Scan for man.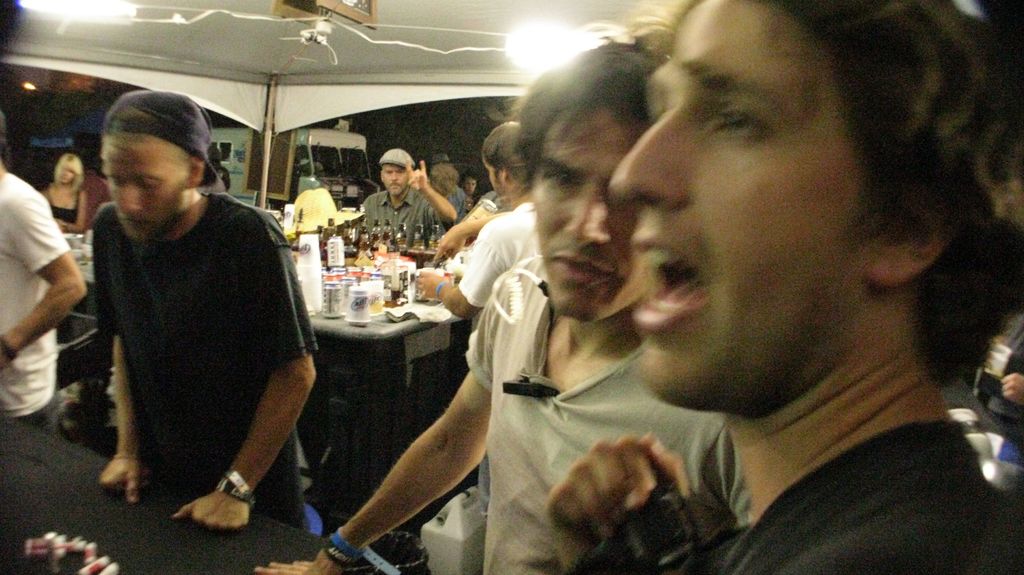
Scan result: BBox(546, 0, 1023, 574).
